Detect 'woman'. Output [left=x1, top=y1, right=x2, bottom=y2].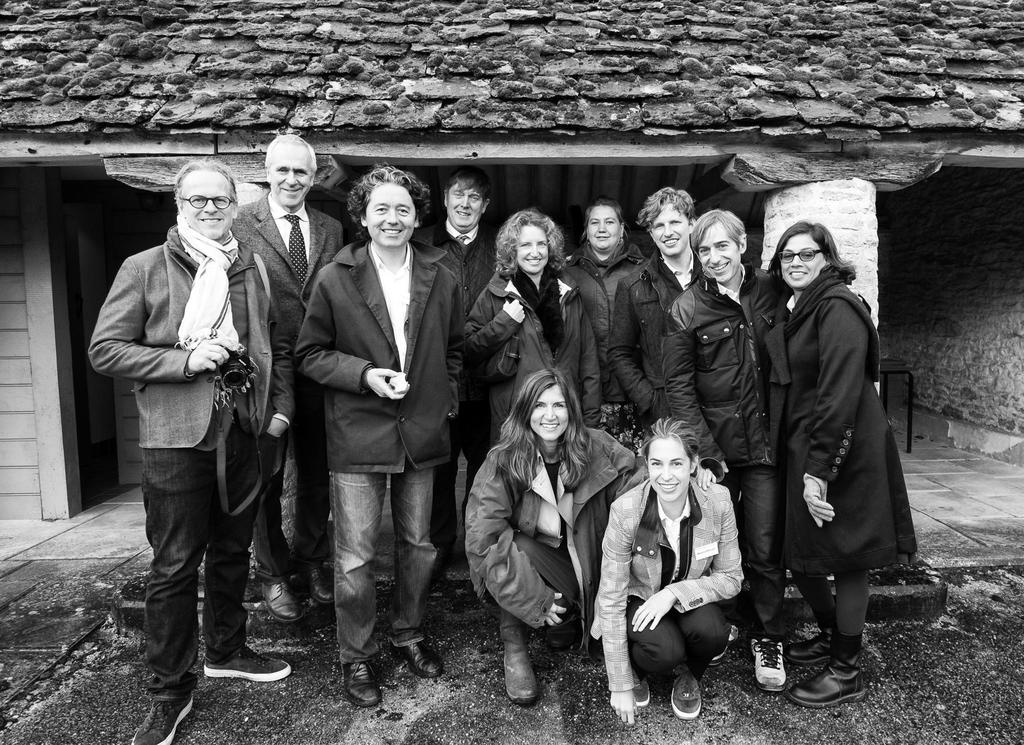
[left=567, top=201, right=651, bottom=308].
